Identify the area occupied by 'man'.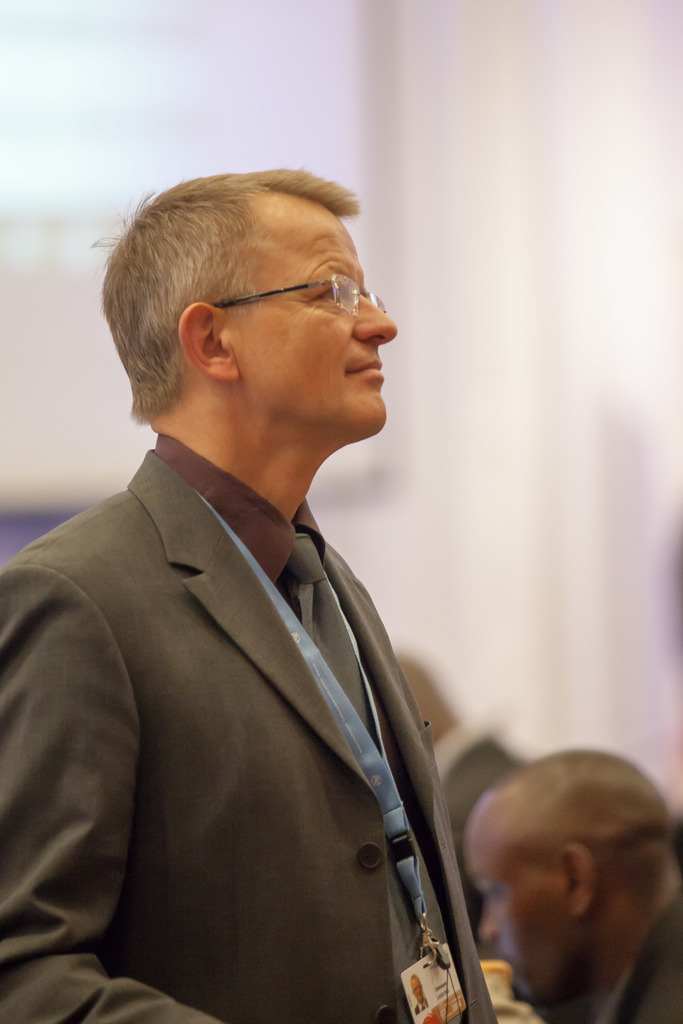
Area: select_region(386, 639, 554, 950).
